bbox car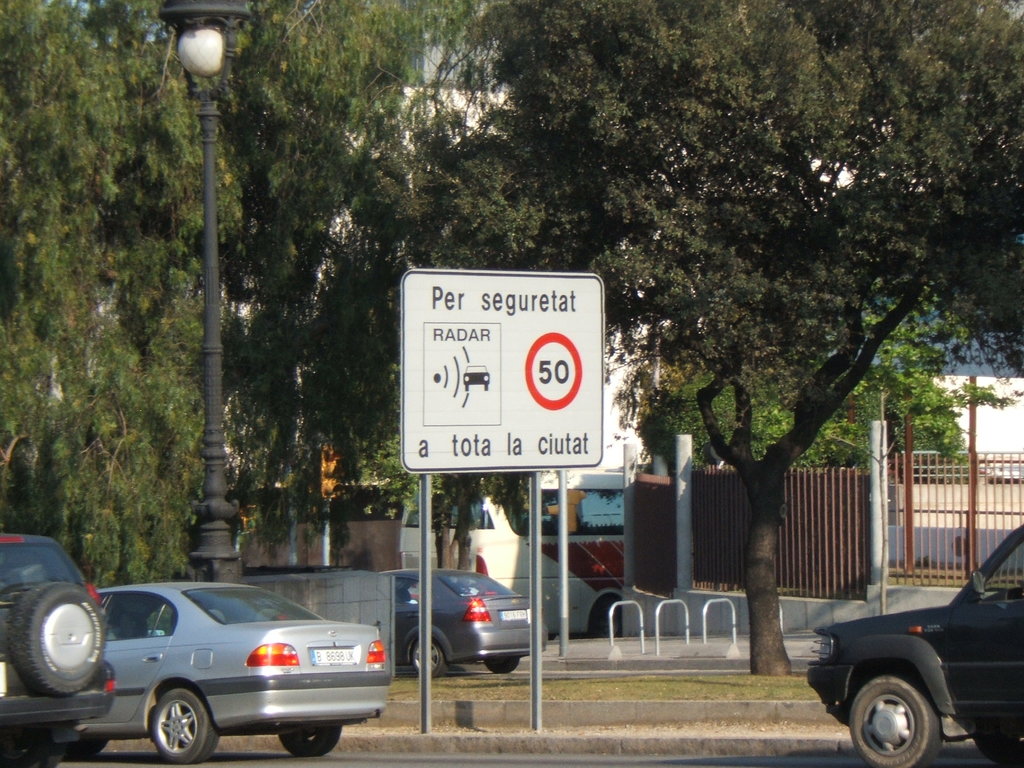
{"left": 76, "top": 585, "right": 393, "bottom": 766}
